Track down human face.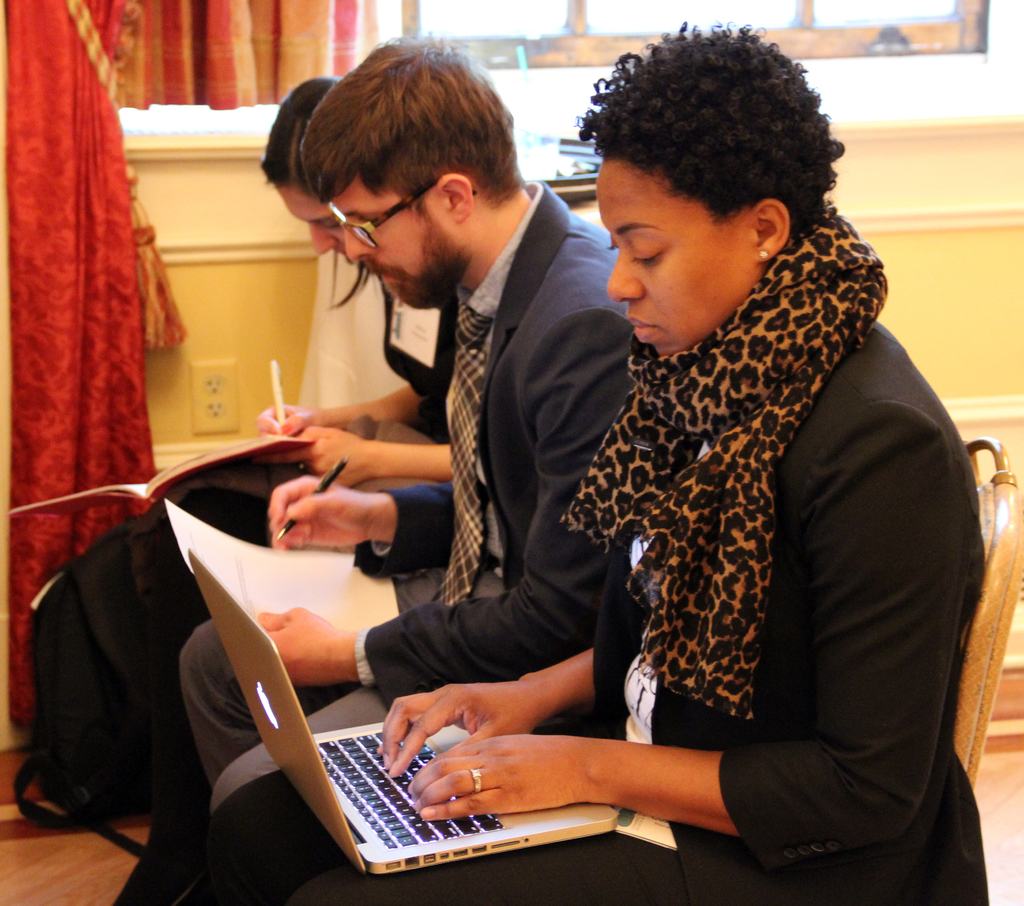
Tracked to (x1=271, y1=179, x2=348, y2=256).
